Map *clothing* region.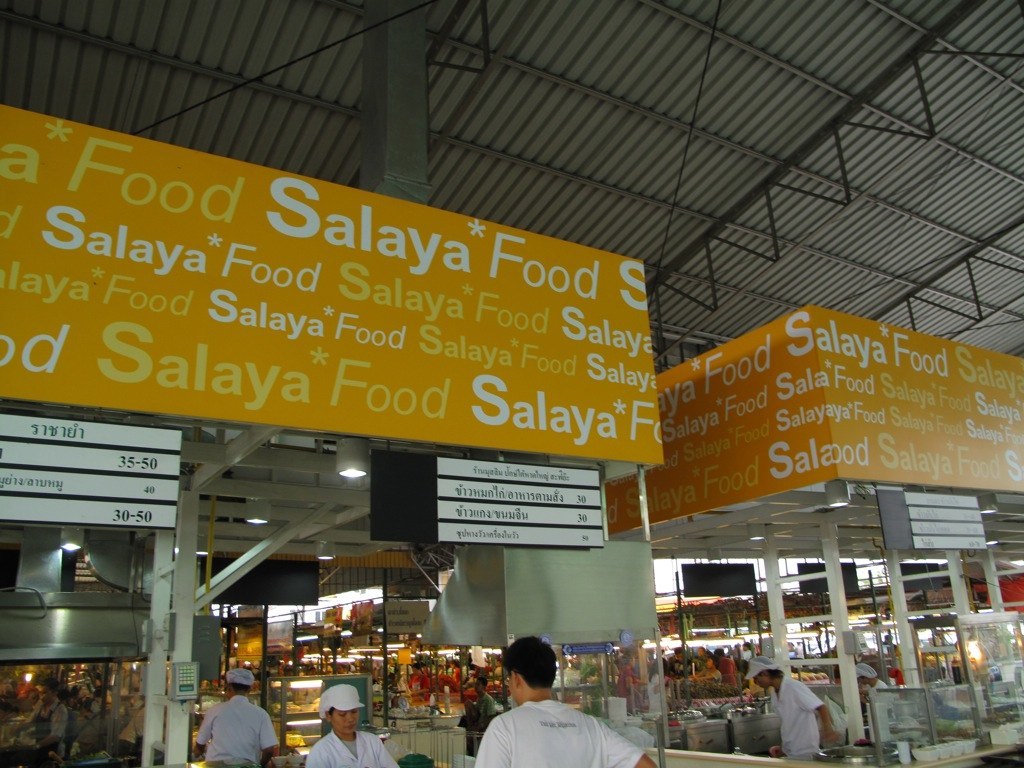
Mapped to rect(772, 675, 825, 760).
